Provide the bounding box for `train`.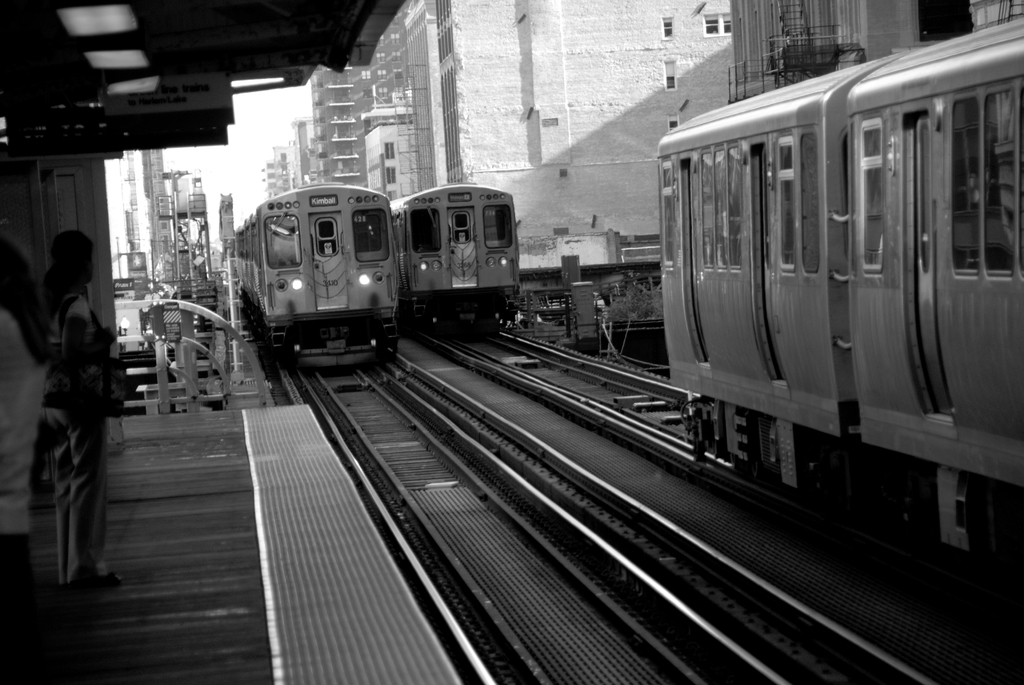
bbox=[391, 184, 522, 336].
